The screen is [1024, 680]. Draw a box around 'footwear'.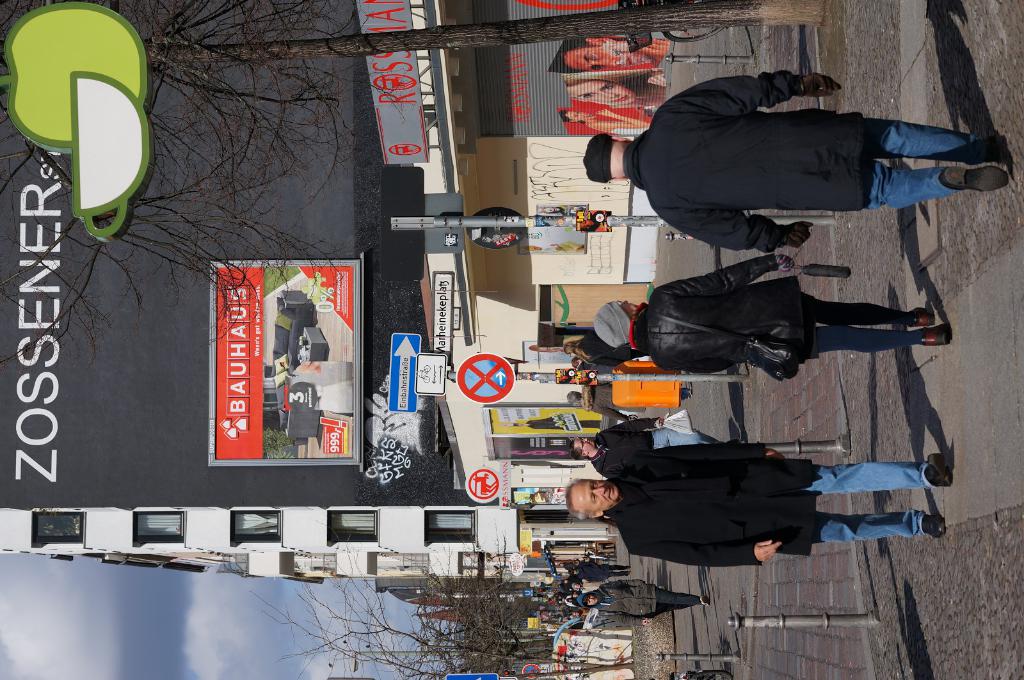
[911, 300, 930, 324].
